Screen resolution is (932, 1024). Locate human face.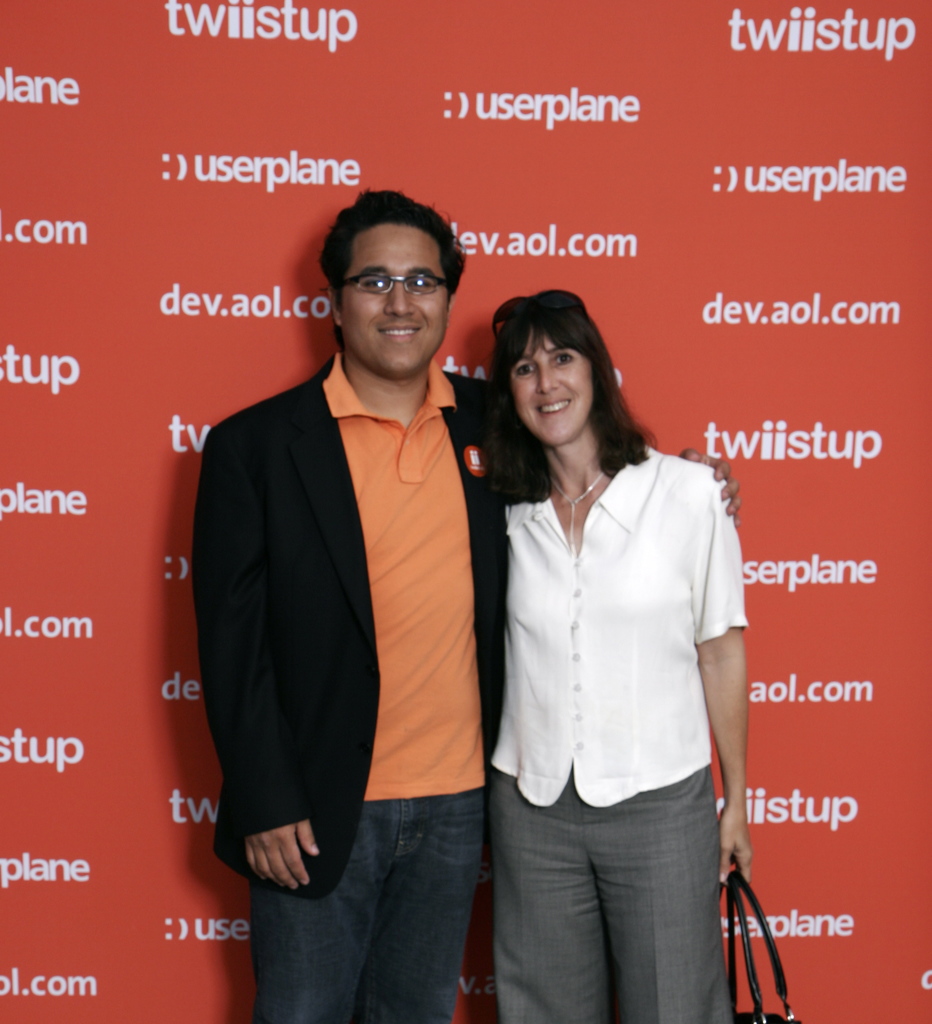
507, 325, 596, 447.
